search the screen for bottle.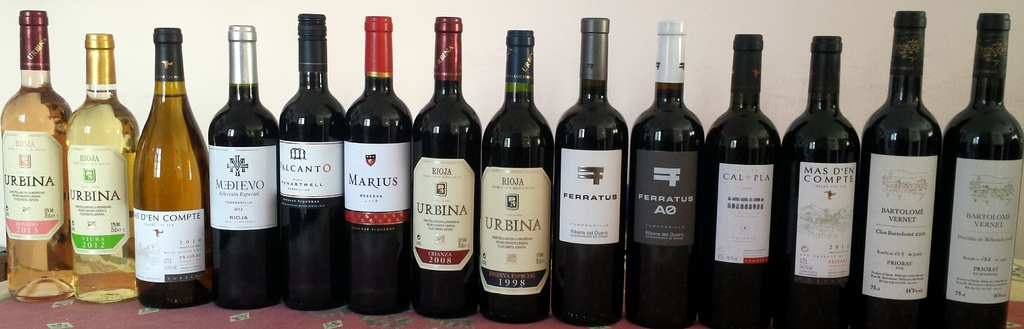
Found at Rect(70, 32, 142, 304).
